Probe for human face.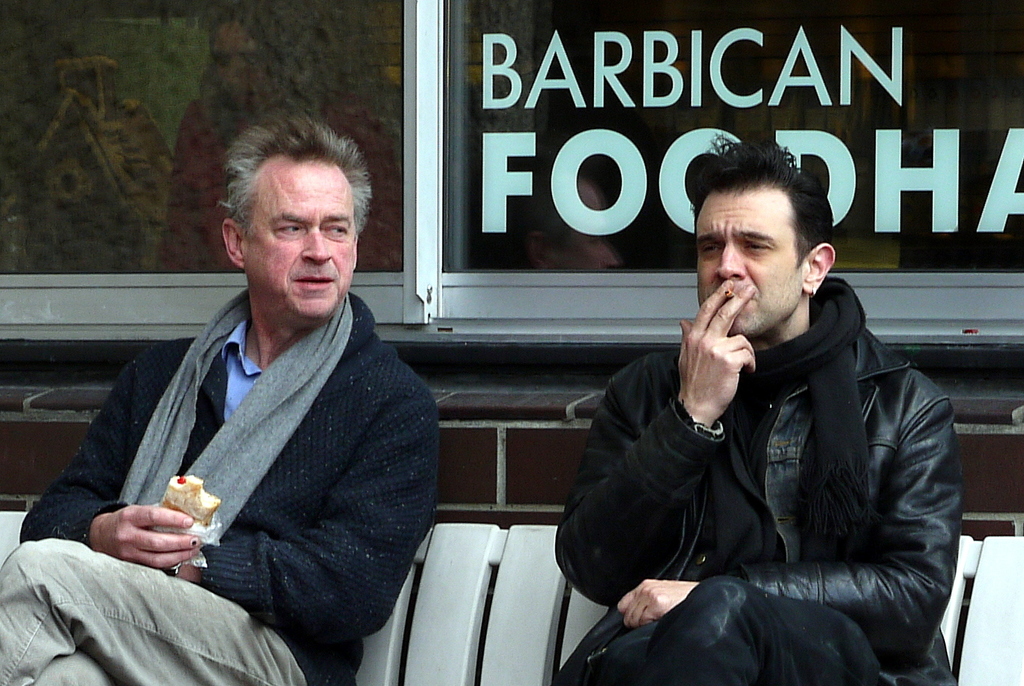
Probe result: box=[691, 186, 802, 335].
